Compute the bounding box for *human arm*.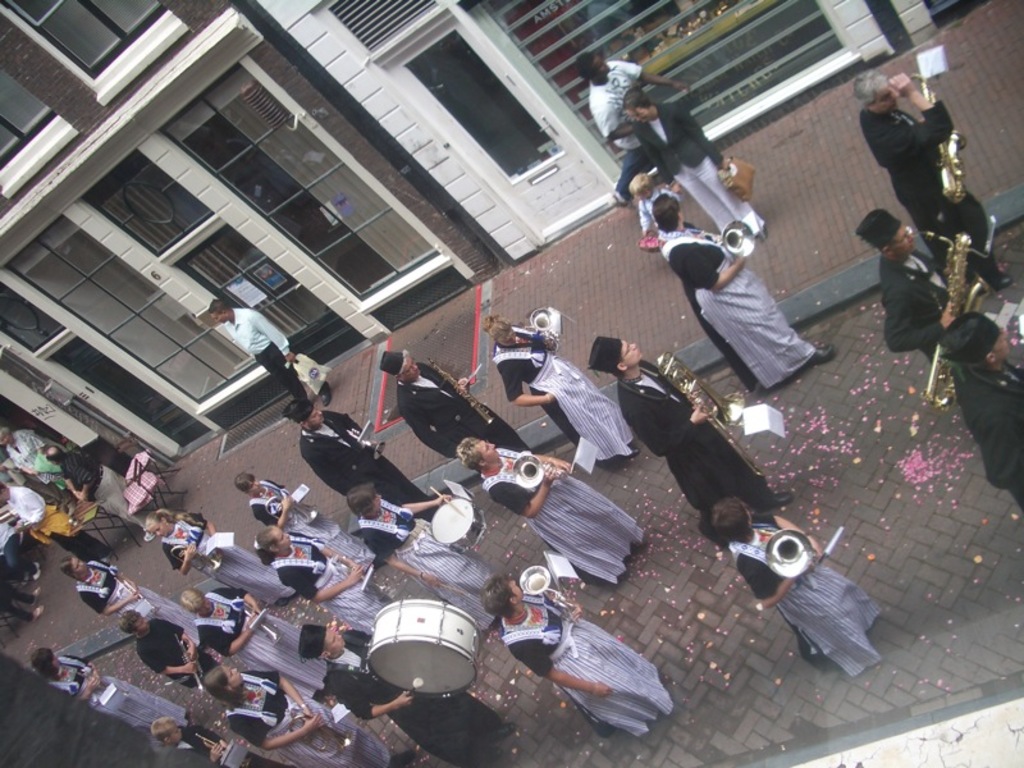
l=681, t=247, r=742, b=297.
